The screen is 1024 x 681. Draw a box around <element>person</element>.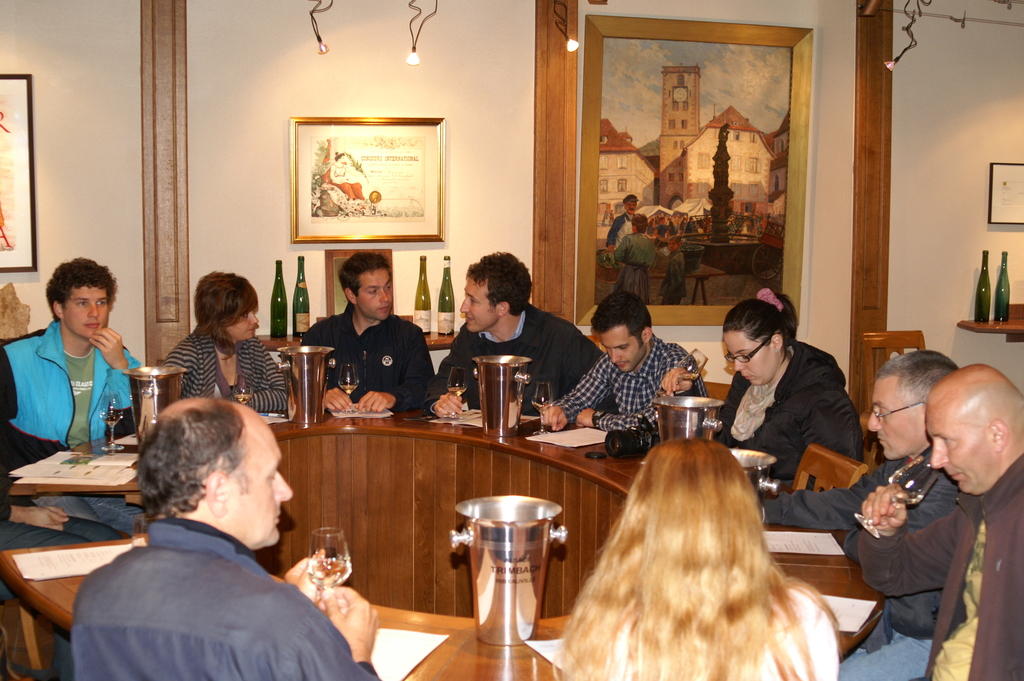
box=[316, 245, 430, 440].
